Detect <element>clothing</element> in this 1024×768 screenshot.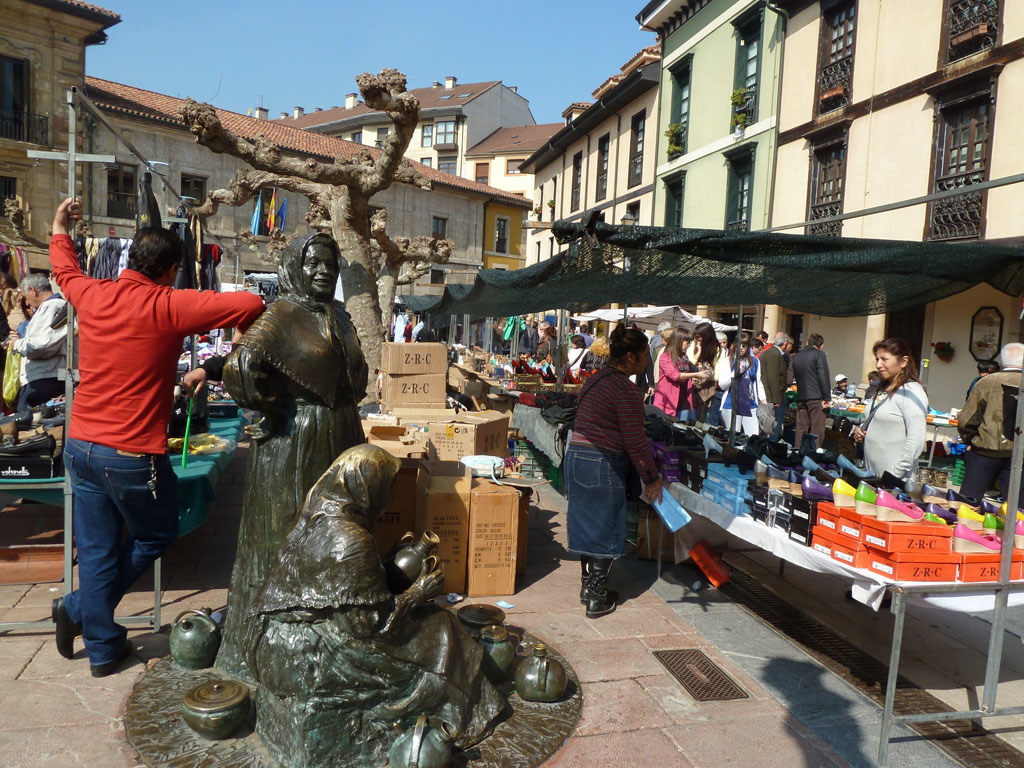
Detection: pyautogui.locateOnScreen(859, 371, 936, 494).
